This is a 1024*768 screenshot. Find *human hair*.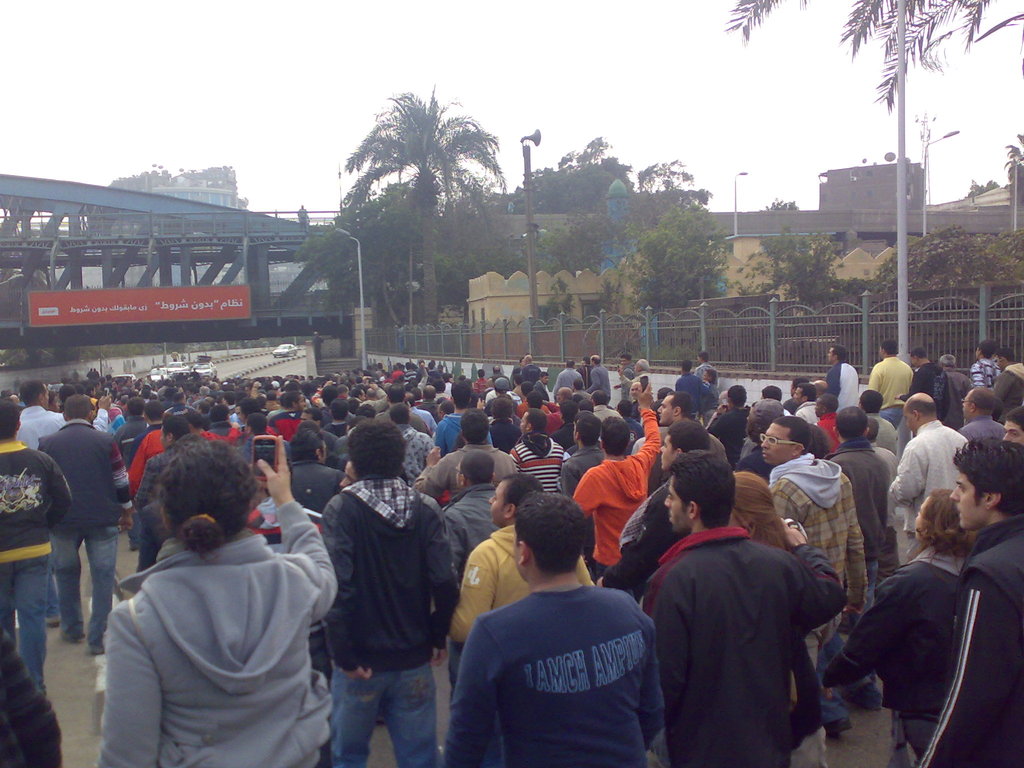
Bounding box: 909, 484, 980, 561.
